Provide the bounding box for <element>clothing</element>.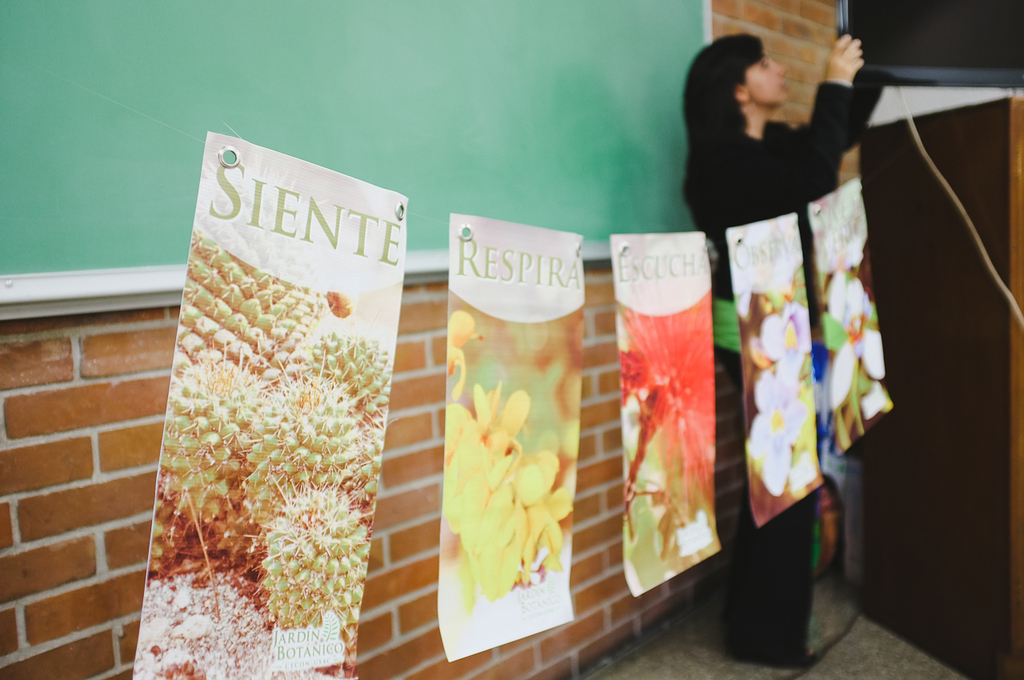
region(689, 84, 903, 592).
